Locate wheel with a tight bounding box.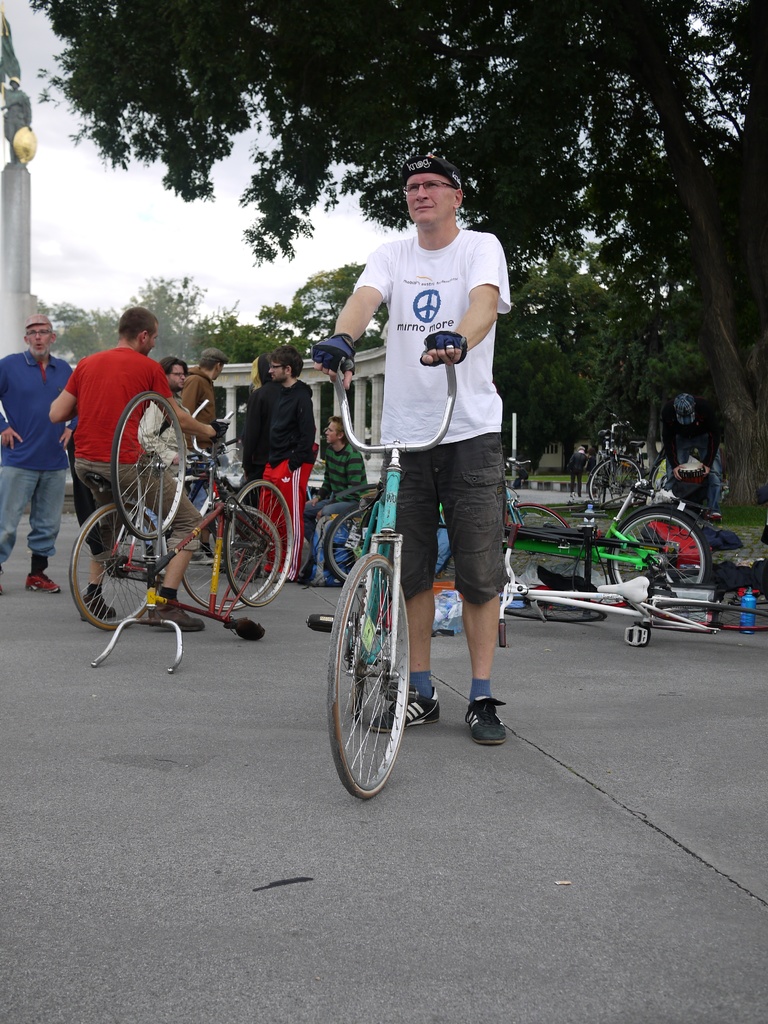
(x1=70, y1=501, x2=166, y2=631).
